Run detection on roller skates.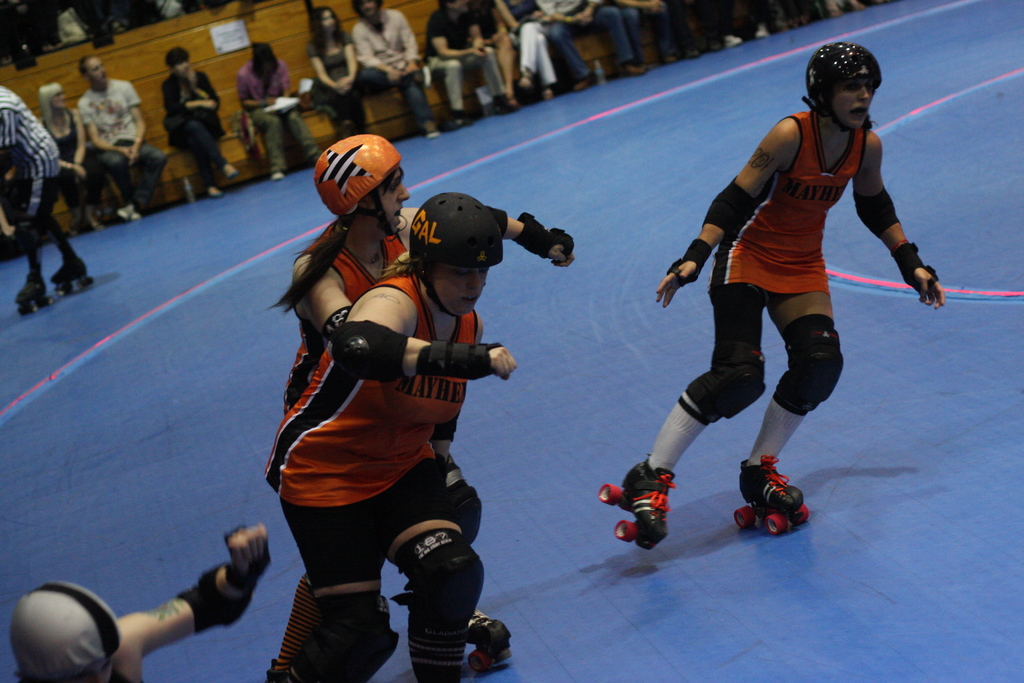
Result: region(733, 456, 808, 539).
